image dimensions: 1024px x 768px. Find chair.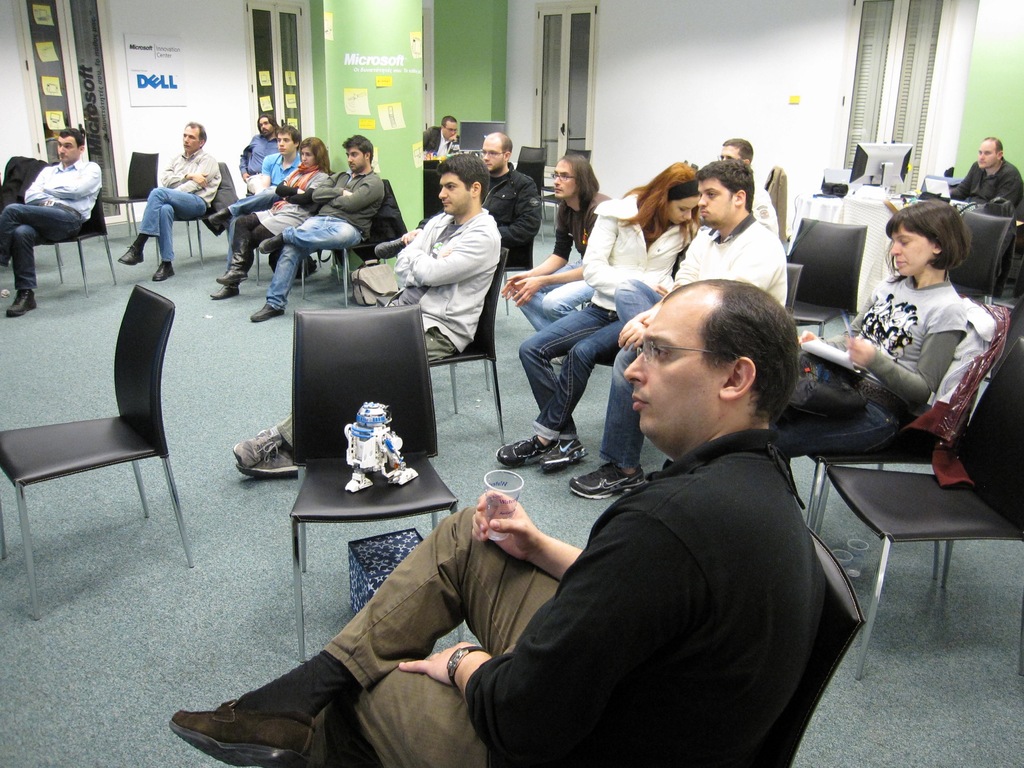
box(8, 242, 205, 597).
